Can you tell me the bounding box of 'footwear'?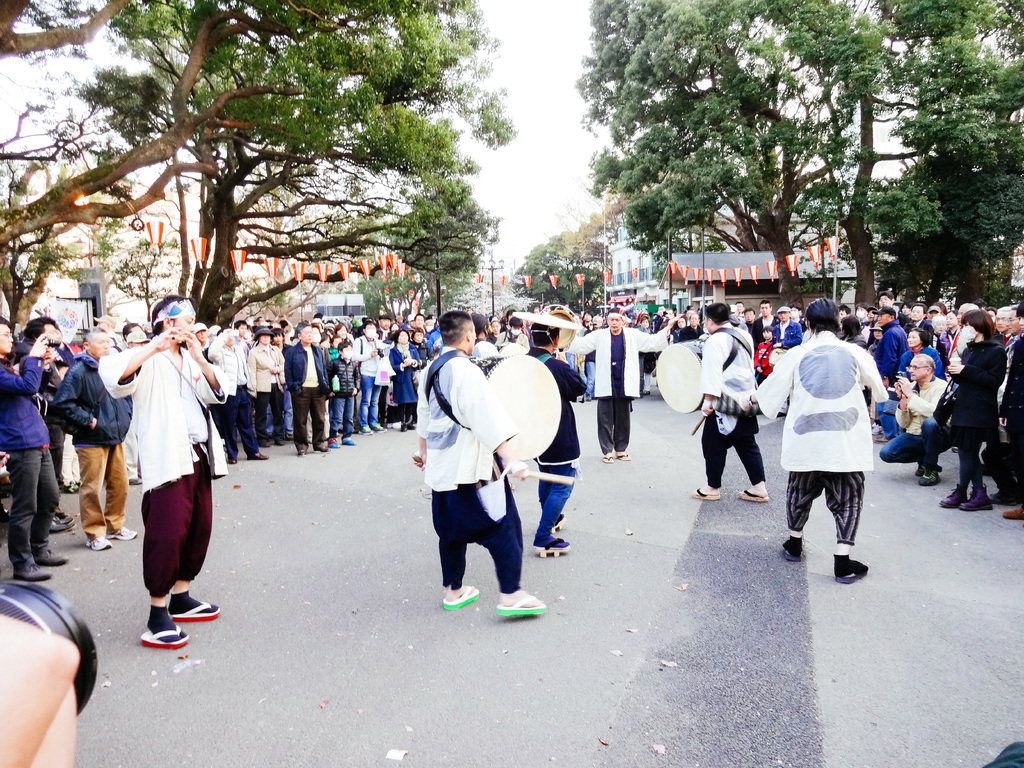
106, 522, 137, 542.
